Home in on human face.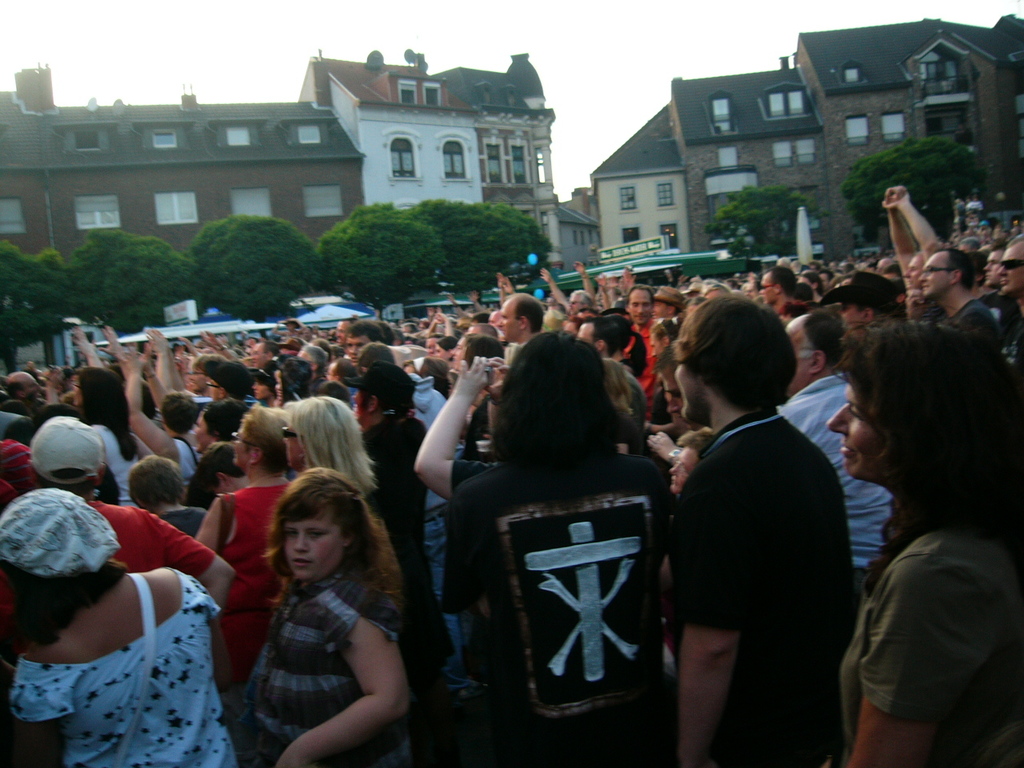
Homed in at 498, 304, 520, 340.
